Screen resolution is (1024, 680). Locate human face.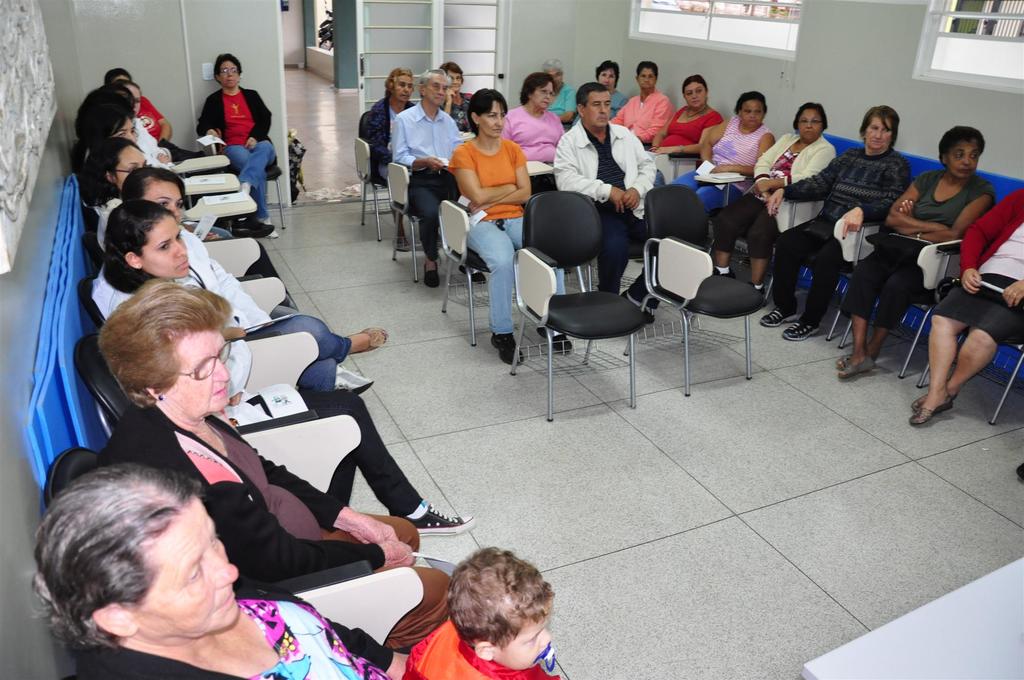
118,143,150,186.
